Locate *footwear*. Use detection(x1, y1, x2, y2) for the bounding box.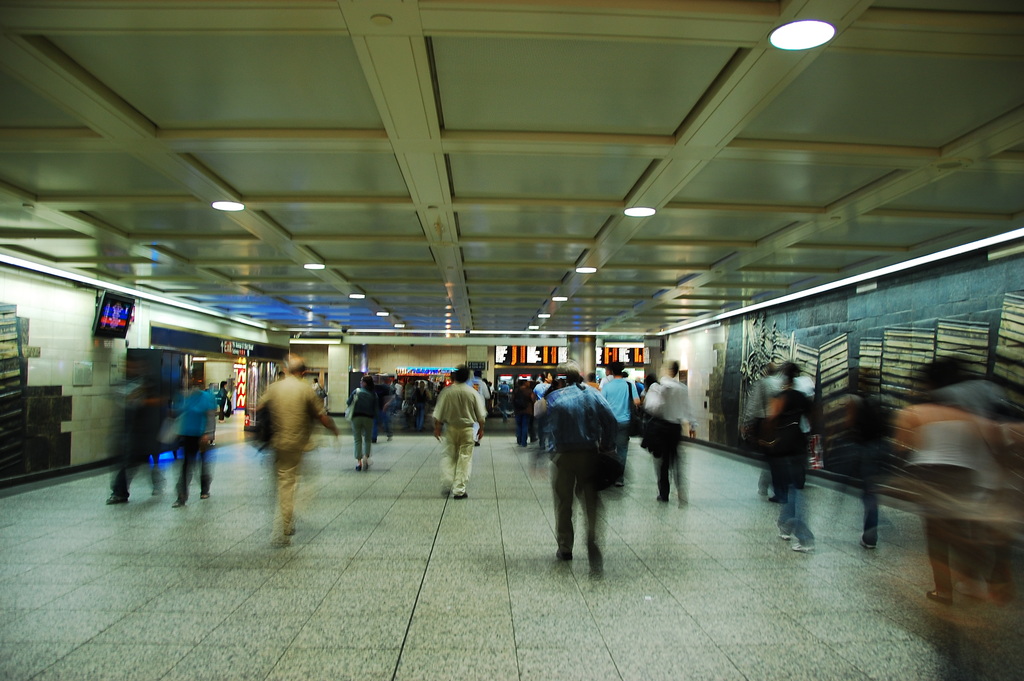
detection(452, 493, 469, 501).
